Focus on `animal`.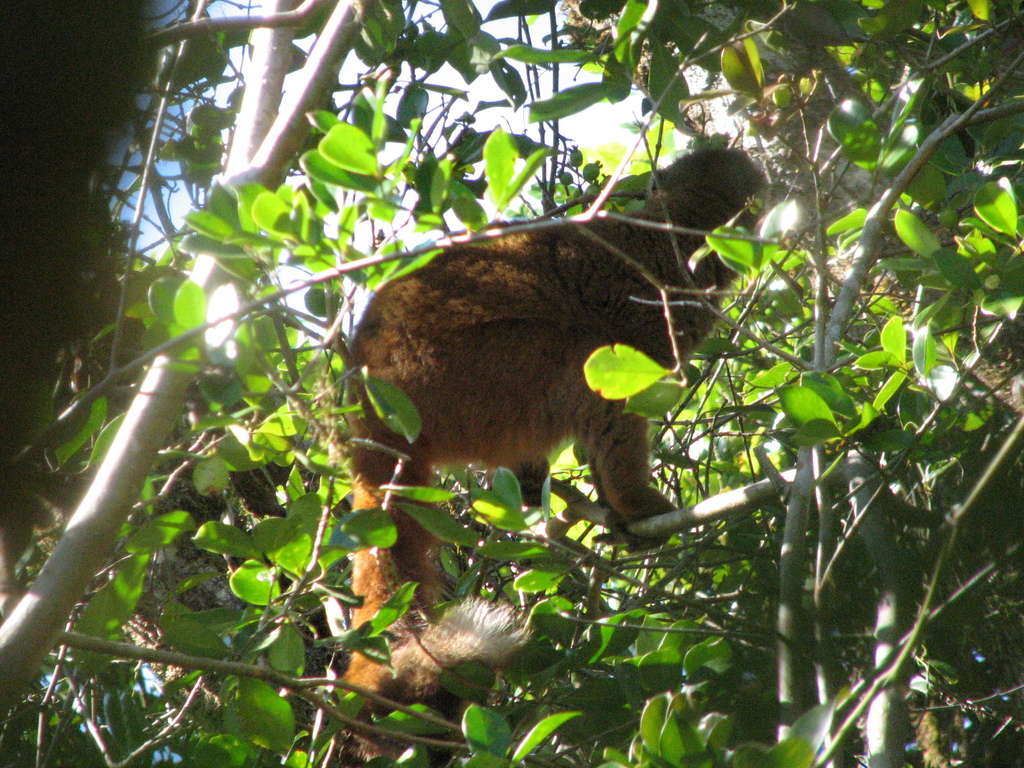
Focused at box=[342, 143, 773, 707].
